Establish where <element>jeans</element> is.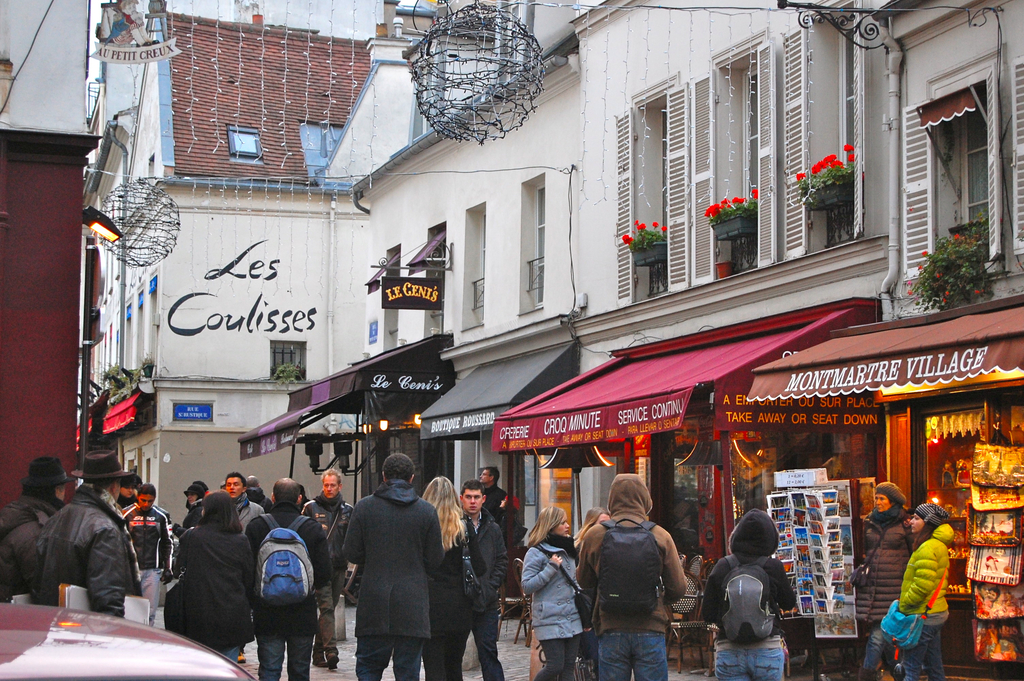
Established at <box>249,635,316,679</box>.
